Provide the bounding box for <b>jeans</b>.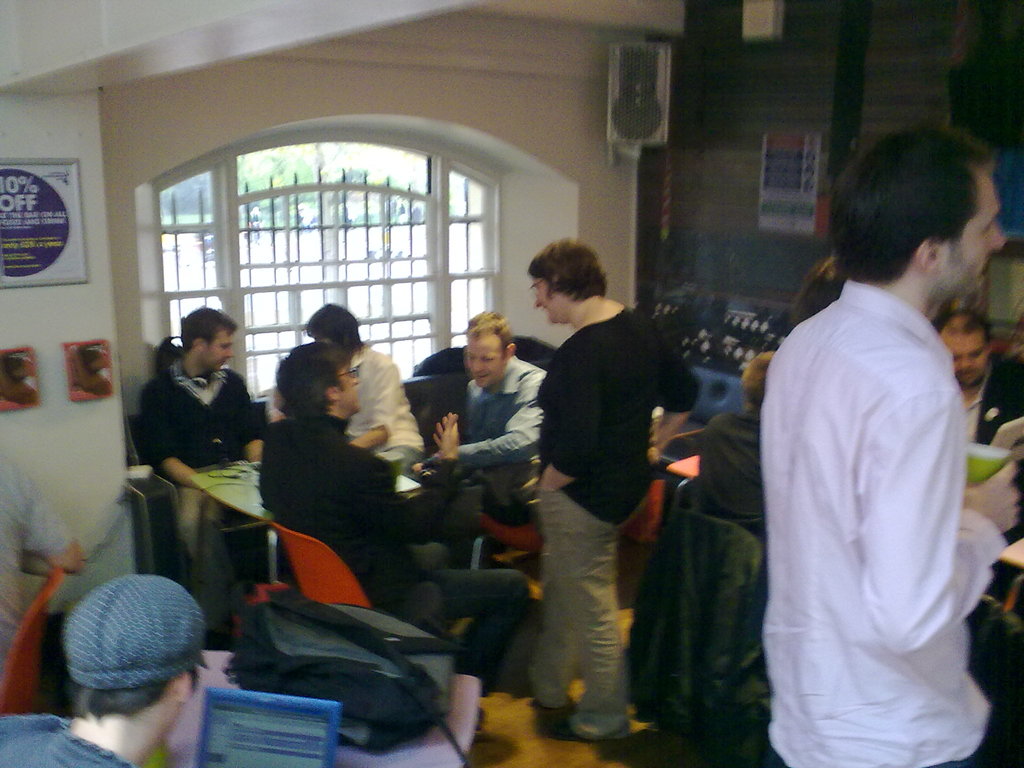
(x1=429, y1=558, x2=528, y2=693).
